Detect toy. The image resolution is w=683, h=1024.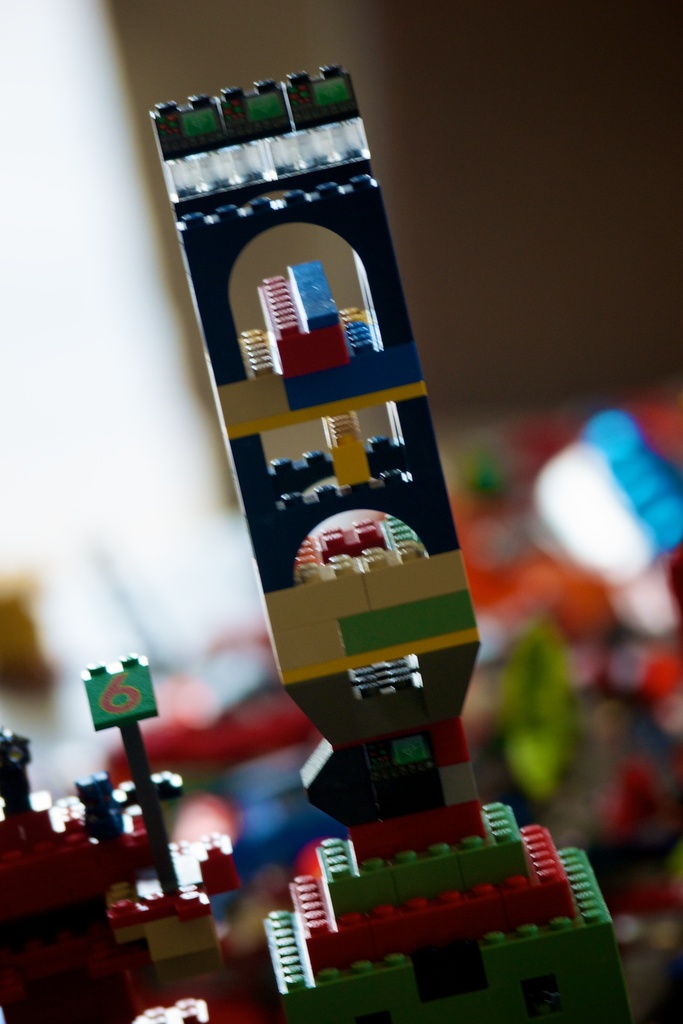
bbox=[0, 652, 234, 1023].
